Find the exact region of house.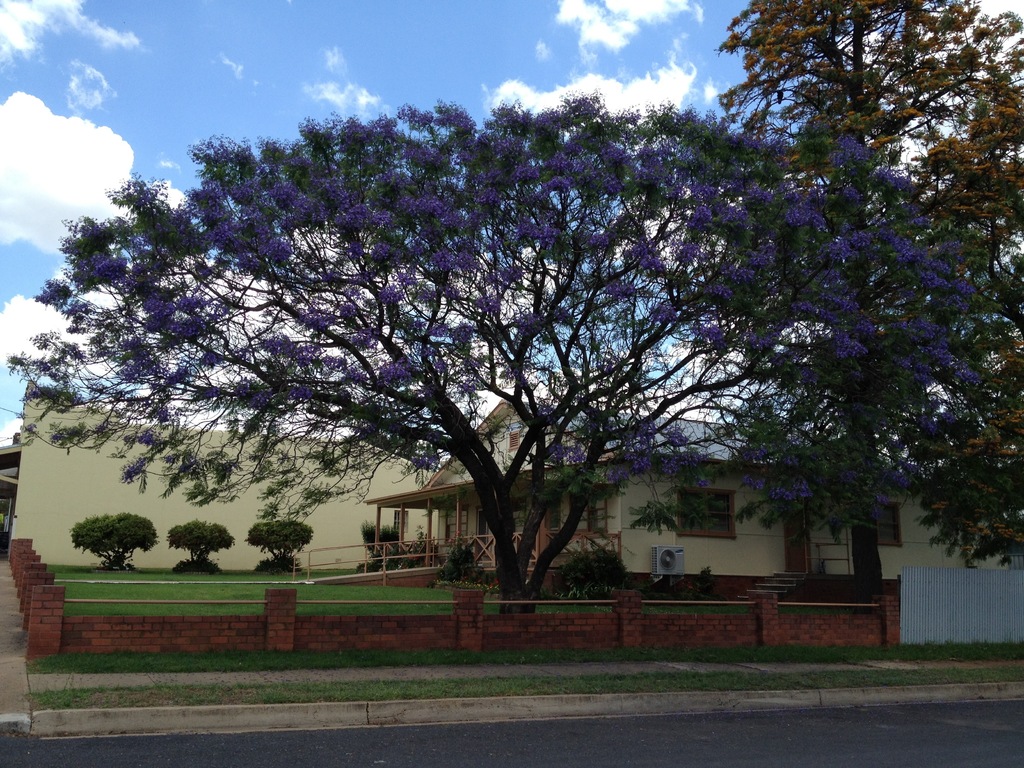
Exact region: region(377, 398, 1017, 572).
